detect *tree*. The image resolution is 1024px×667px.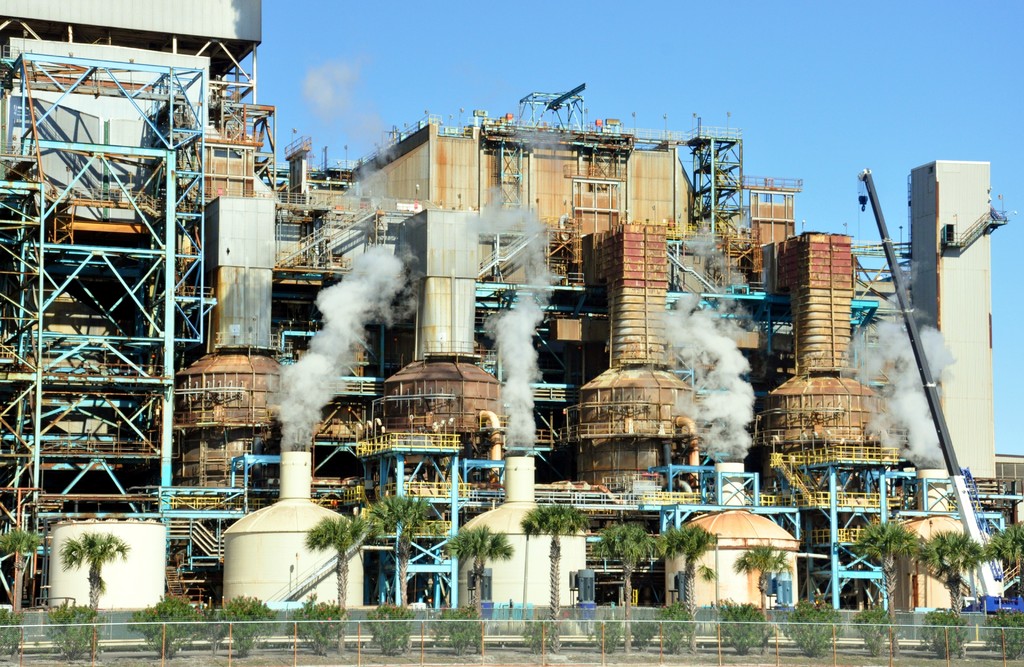
x1=309, y1=514, x2=367, y2=654.
